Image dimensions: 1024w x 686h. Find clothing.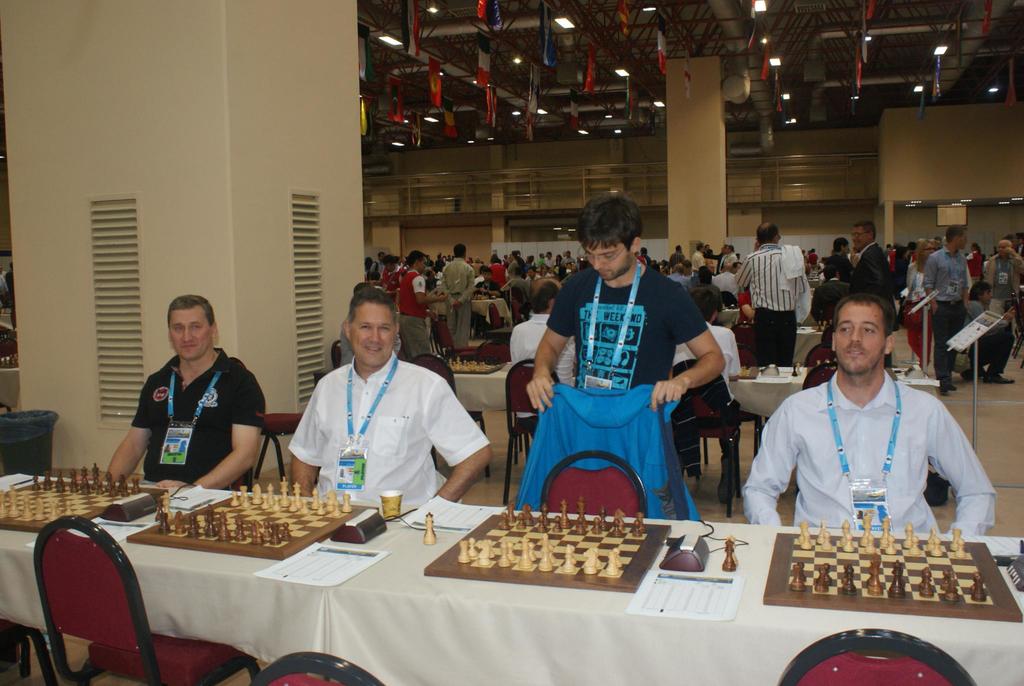
l=826, t=252, r=858, b=283.
